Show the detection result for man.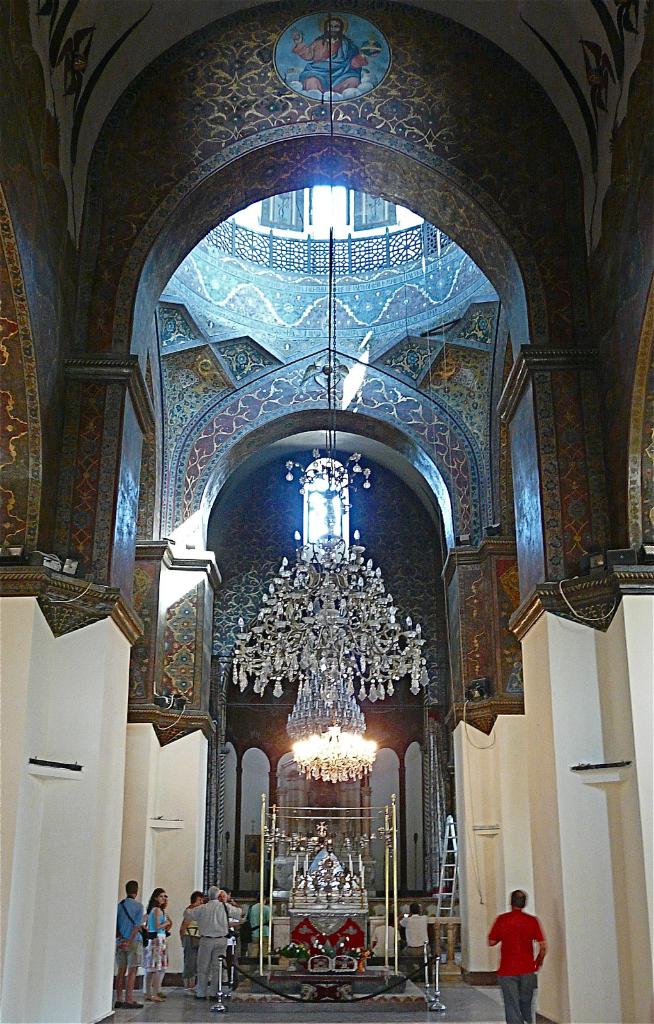
bbox=[395, 903, 432, 983].
